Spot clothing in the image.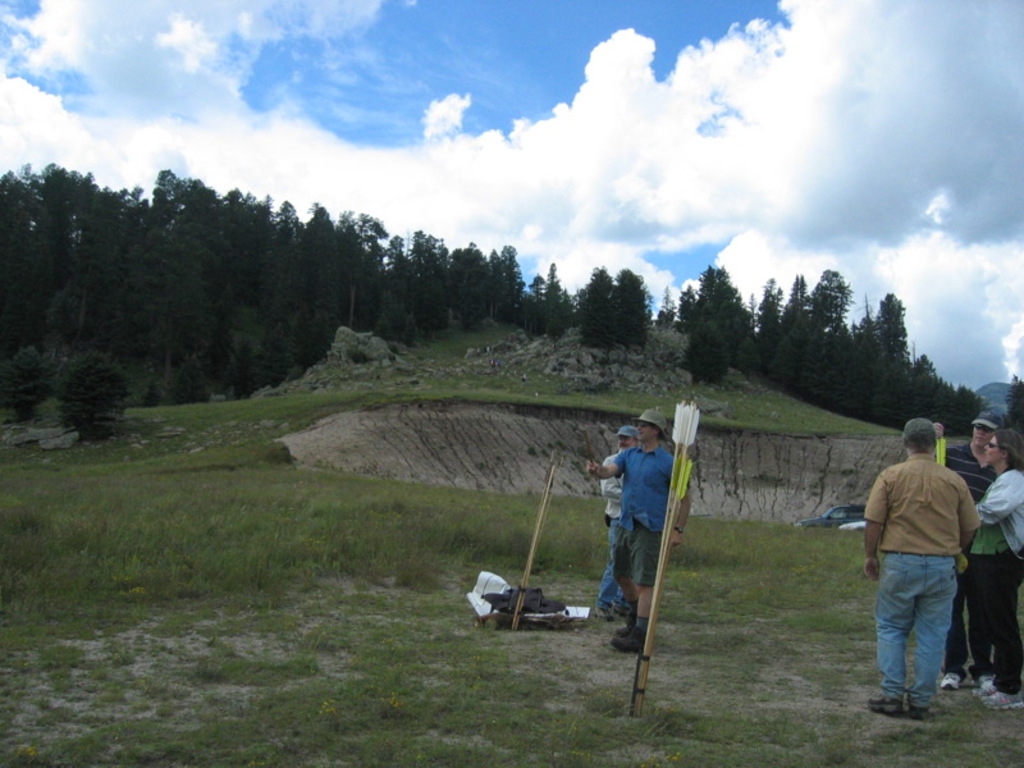
clothing found at bbox(600, 451, 634, 600).
